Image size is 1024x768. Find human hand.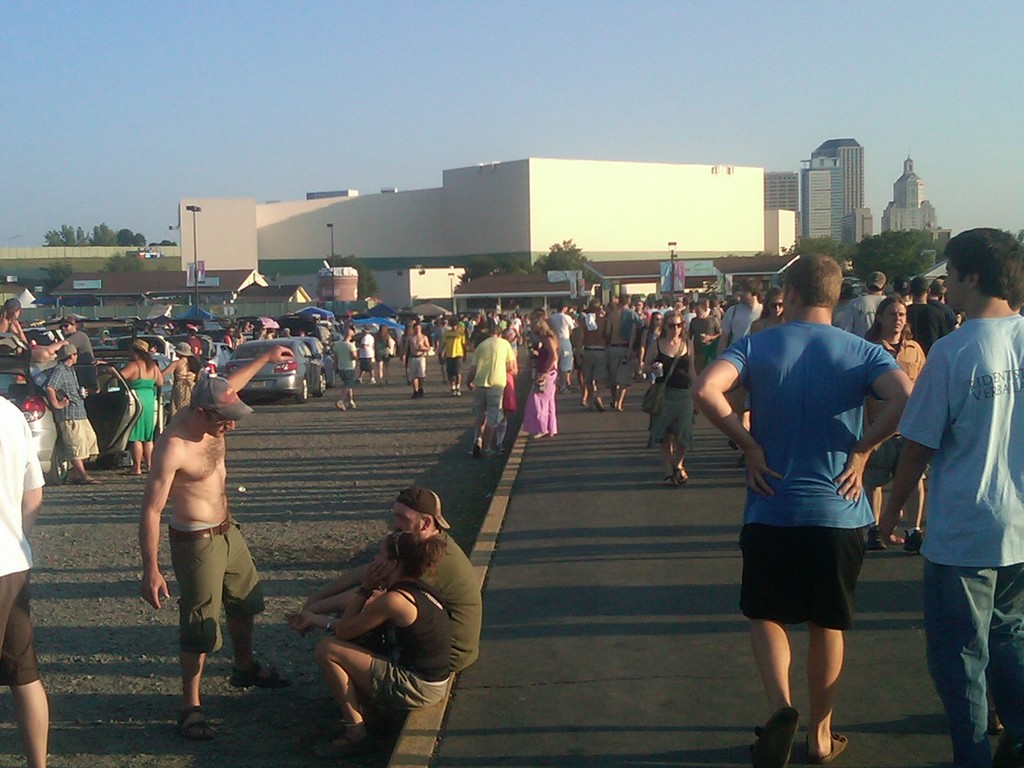
(left=879, top=507, right=907, bottom=547).
